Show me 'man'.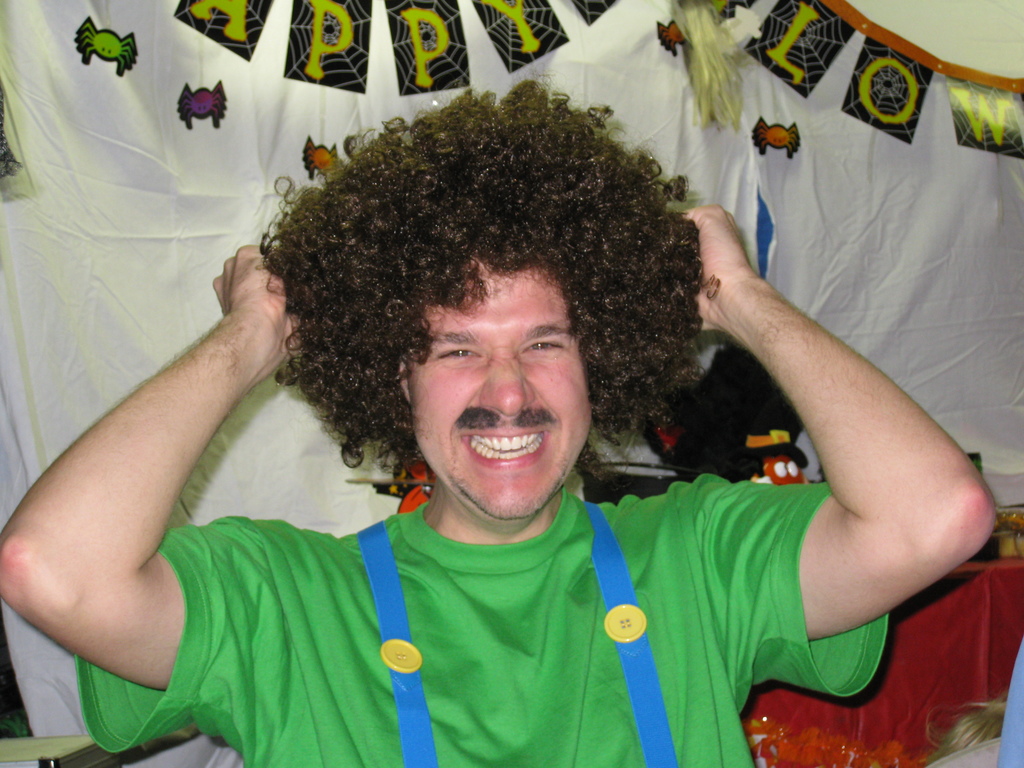
'man' is here: bbox(0, 137, 951, 753).
